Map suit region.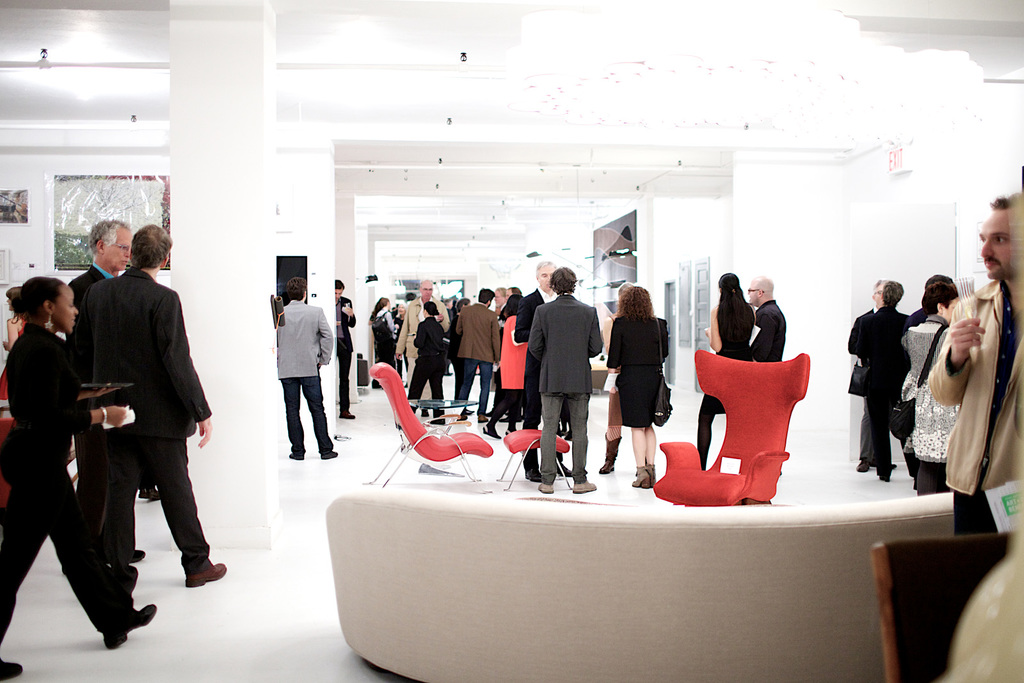
Mapped to Rect(516, 290, 570, 462).
